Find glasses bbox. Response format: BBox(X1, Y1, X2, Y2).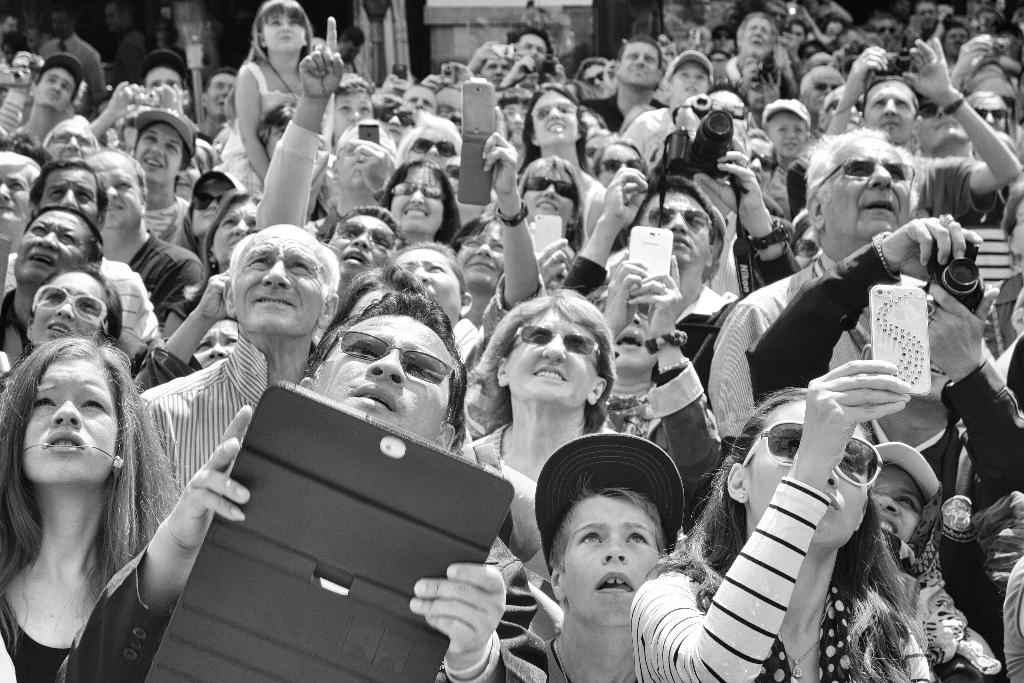
BBox(534, 99, 573, 124).
